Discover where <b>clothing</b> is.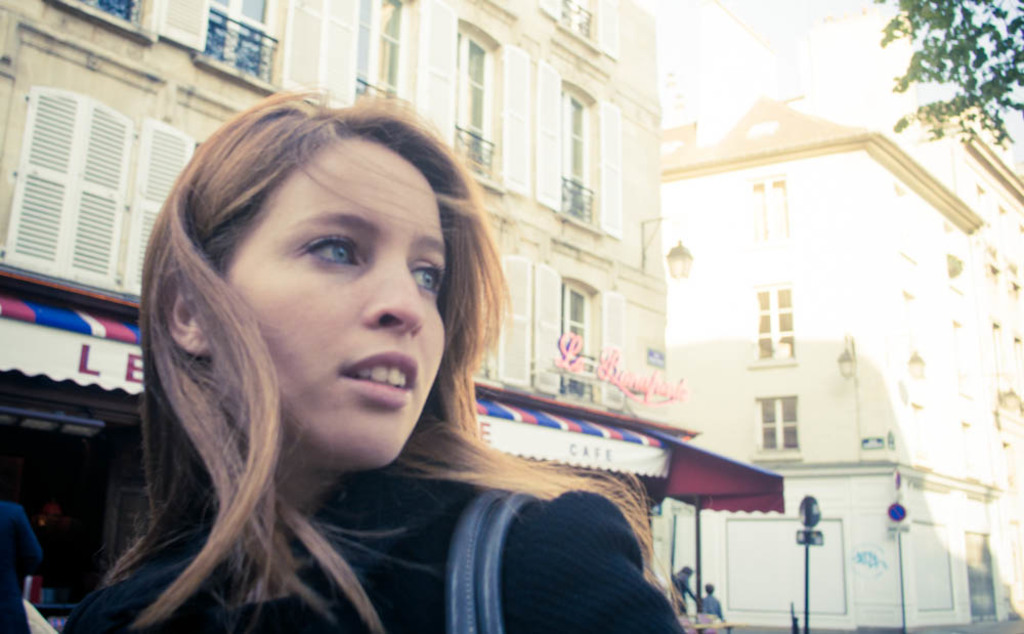
Discovered at box=[669, 566, 689, 599].
